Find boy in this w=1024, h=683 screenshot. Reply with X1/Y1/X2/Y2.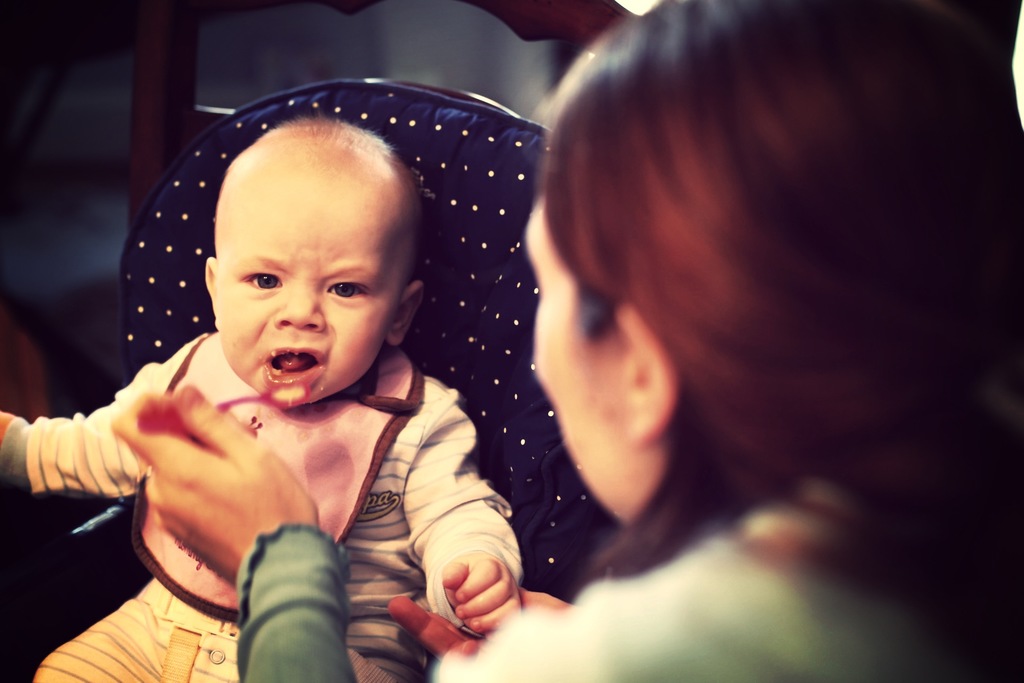
60/74/673/646.
